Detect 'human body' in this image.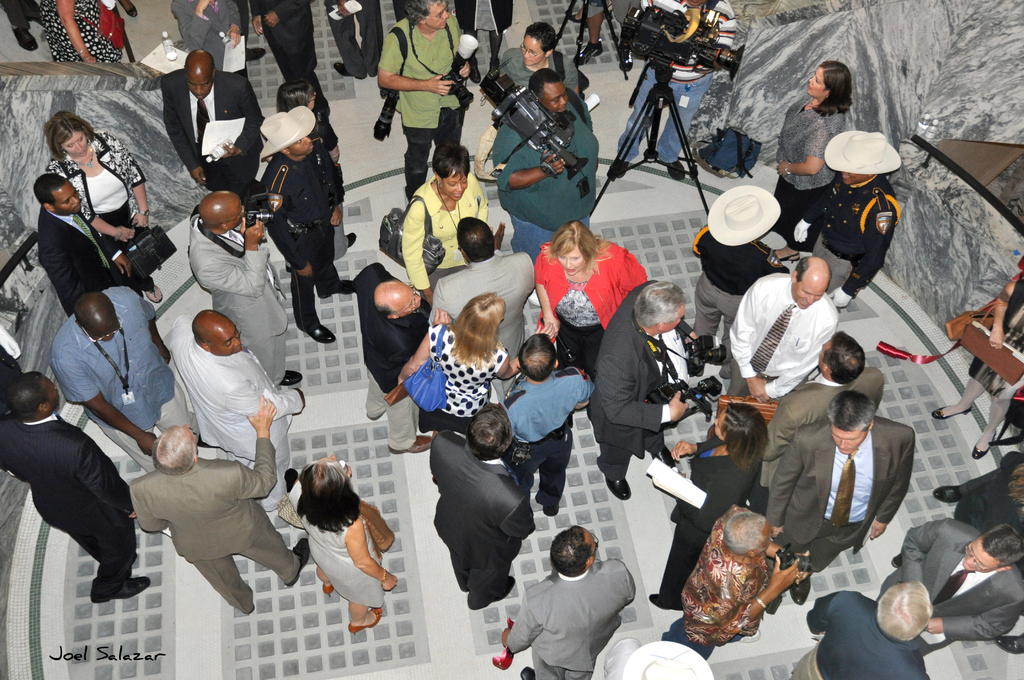
Detection: [397, 295, 519, 436].
